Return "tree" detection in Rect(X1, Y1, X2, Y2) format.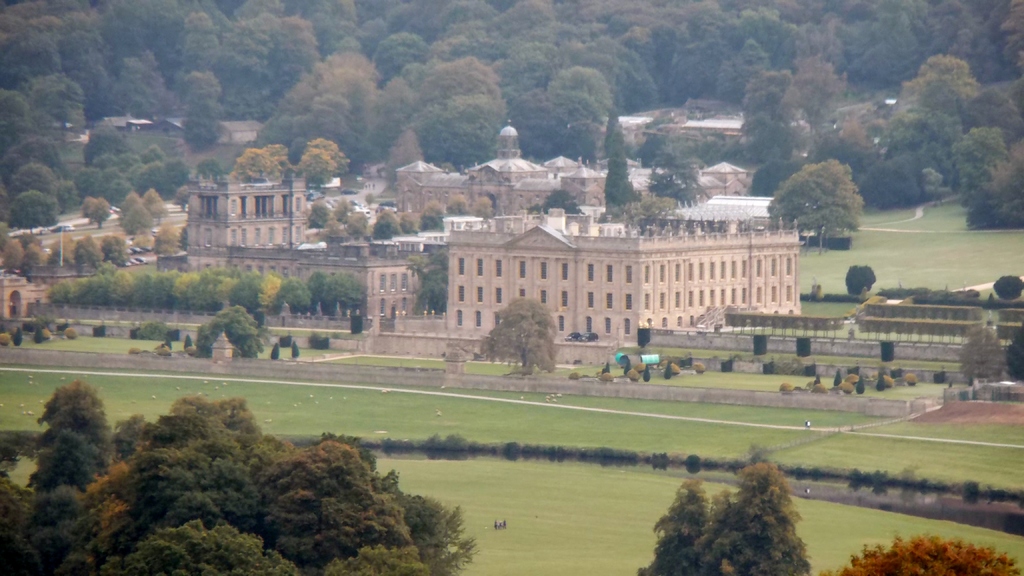
Rect(1004, 330, 1023, 384).
